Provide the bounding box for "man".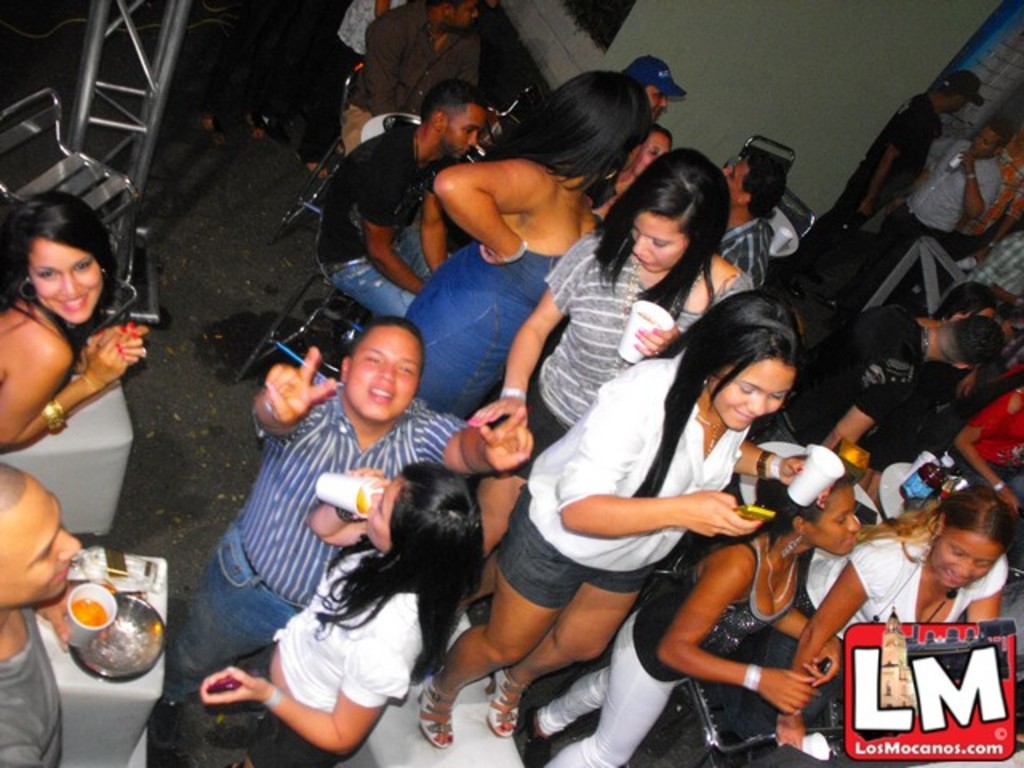
rect(750, 310, 1008, 450).
